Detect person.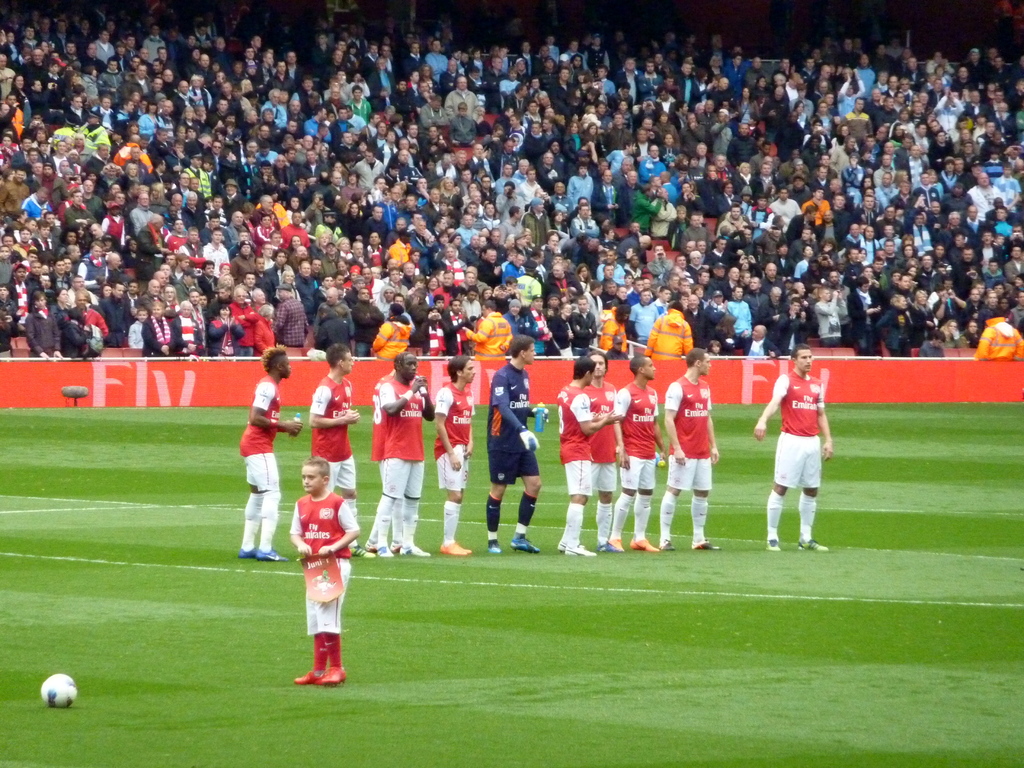
Detected at [664,342,719,544].
